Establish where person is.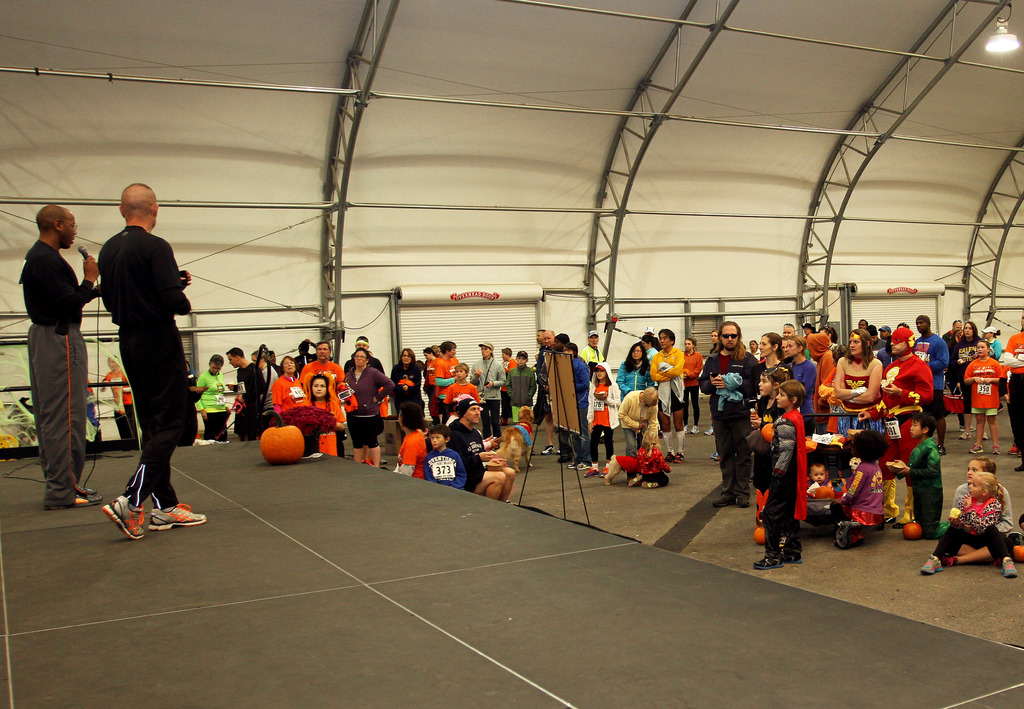
Established at select_region(339, 336, 380, 369).
